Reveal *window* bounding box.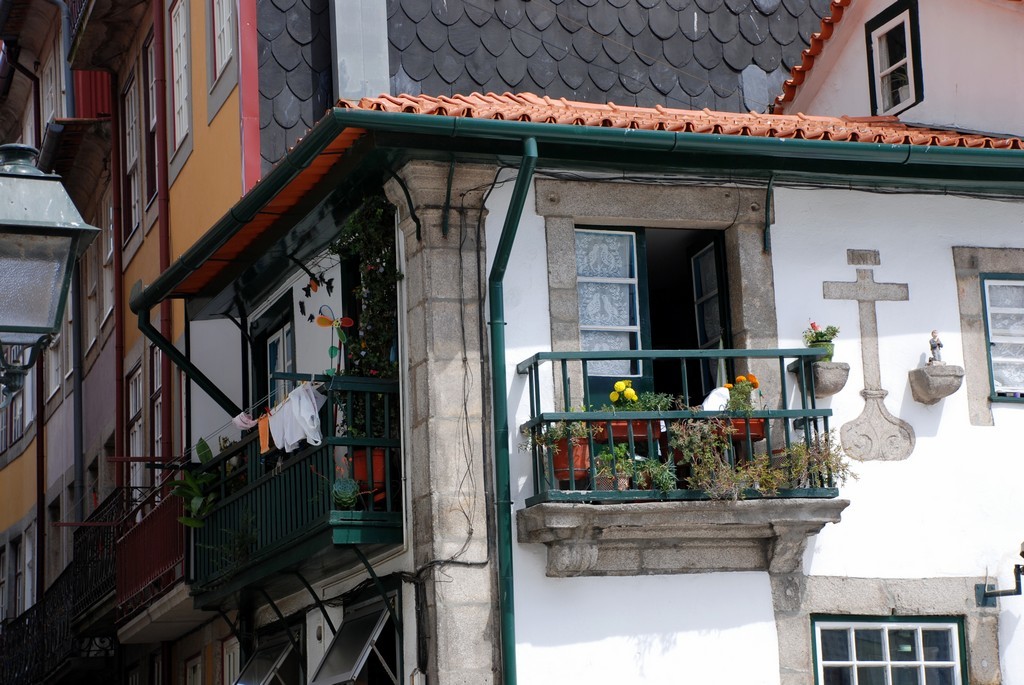
Revealed: 950, 245, 1023, 421.
